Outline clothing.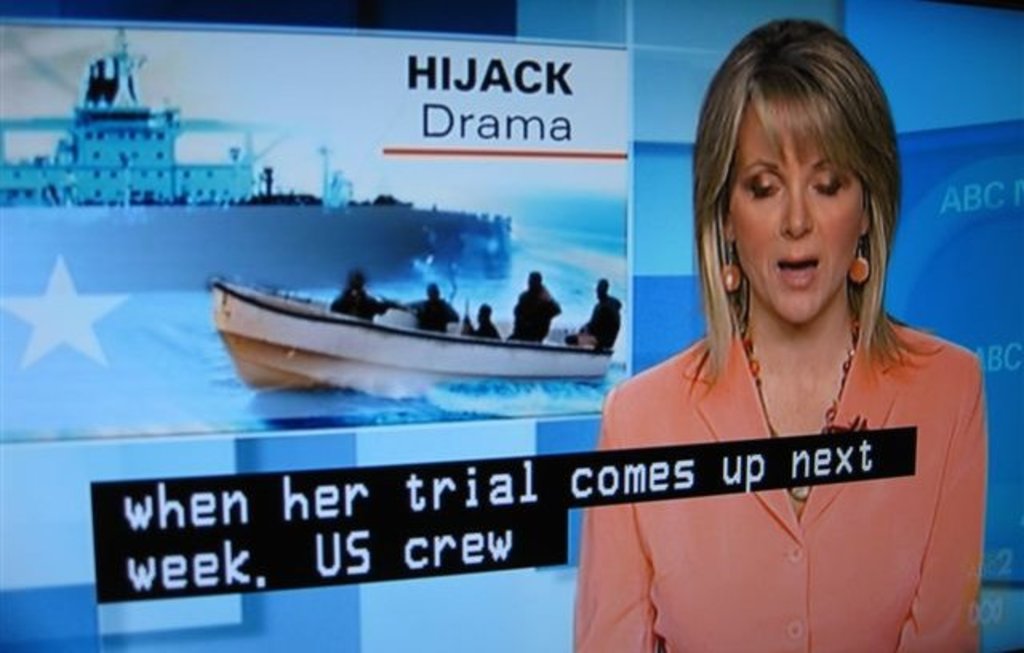
Outline: crop(472, 322, 504, 341).
